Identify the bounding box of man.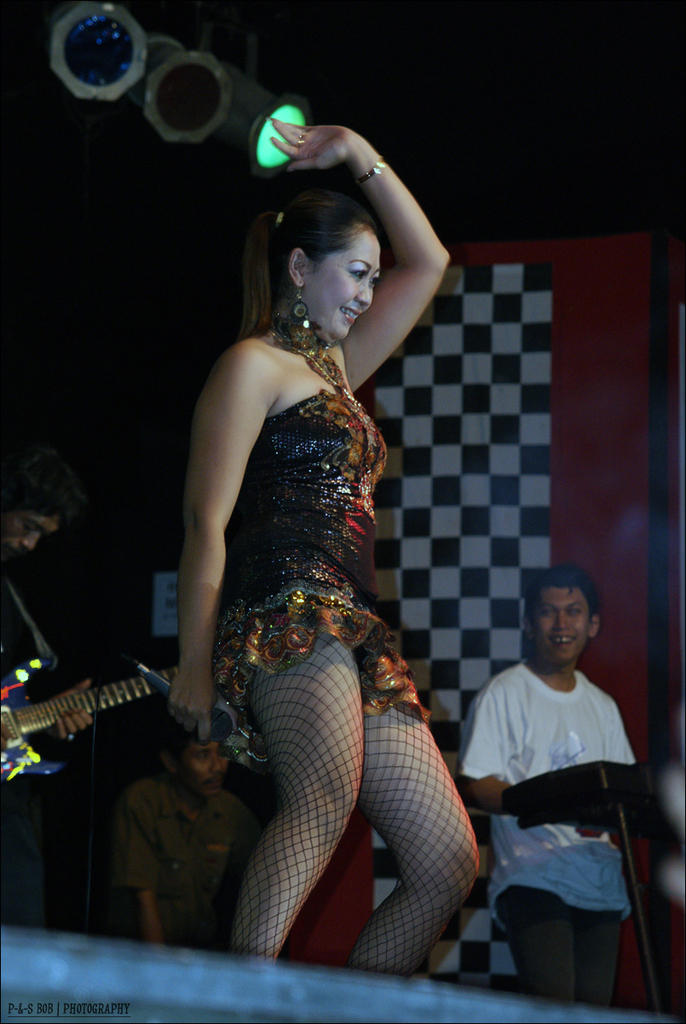
<bbox>0, 428, 84, 800</bbox>.
